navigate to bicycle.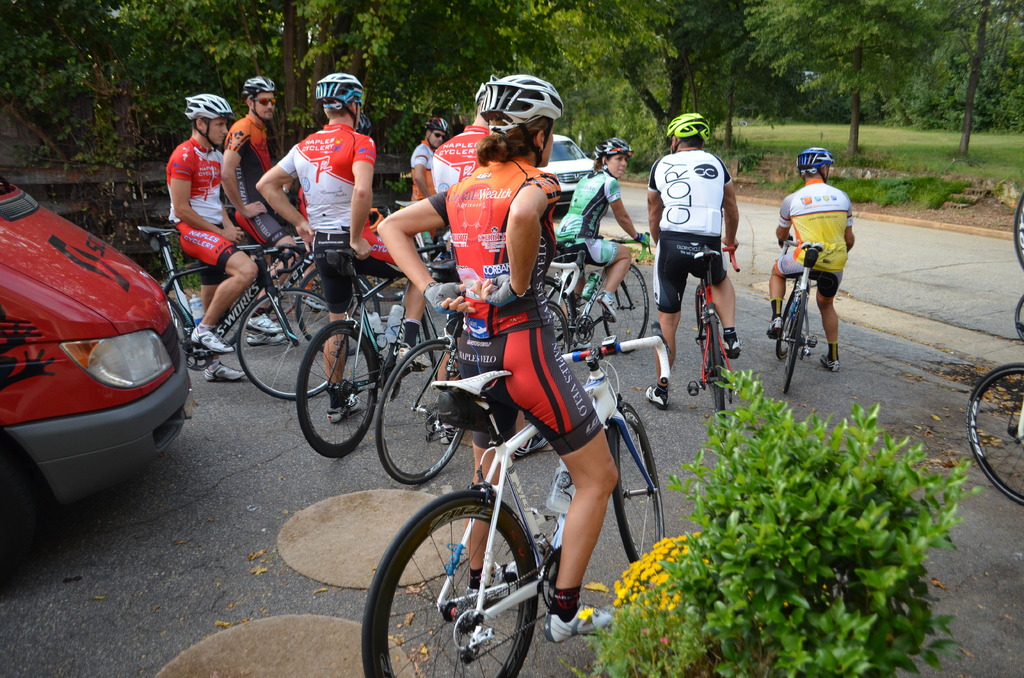
Navigation target: bbox=(966, 356, 1023, 516).
